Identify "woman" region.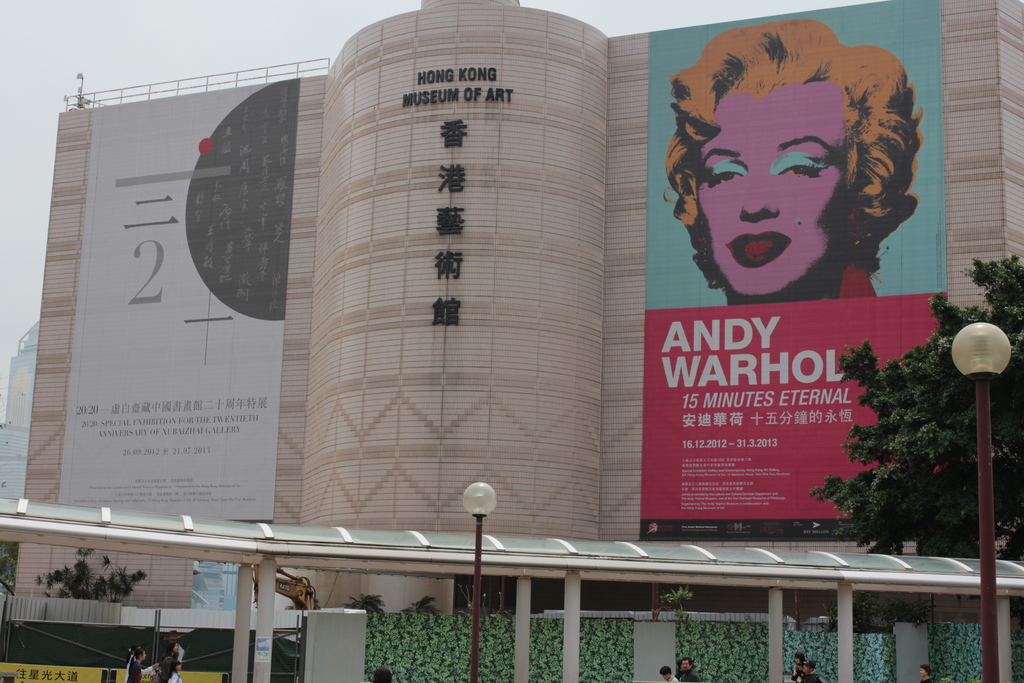
Region: box(128, 645, 150, 681).
